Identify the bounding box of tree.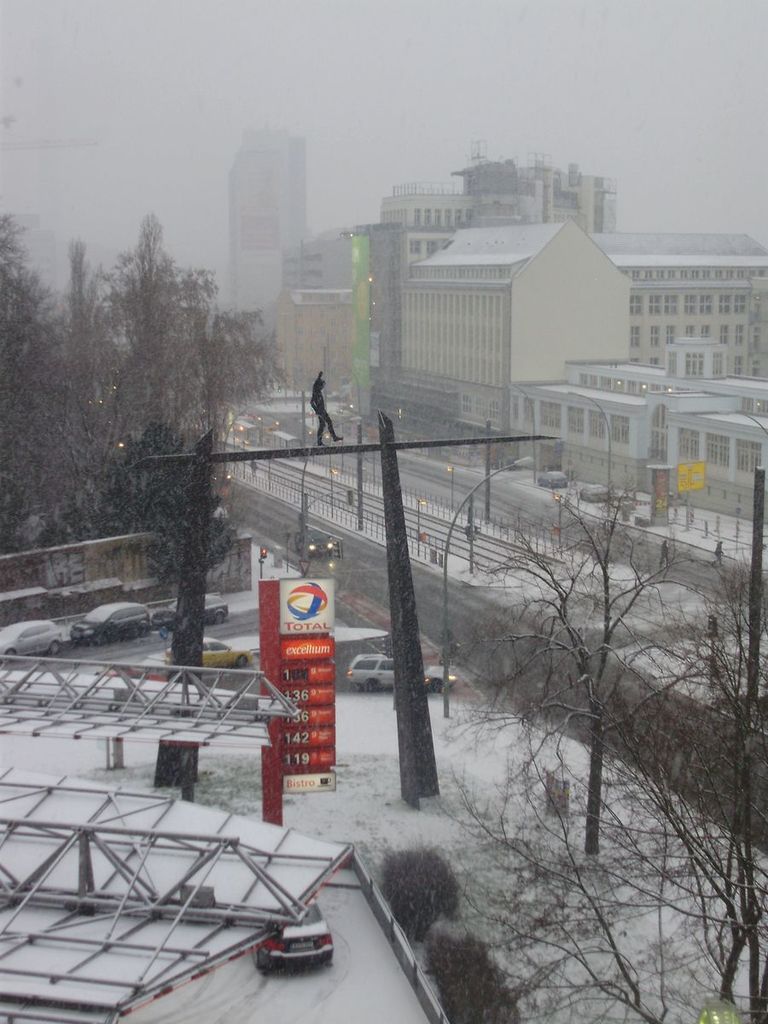
region(105, 212, 300, 547).
